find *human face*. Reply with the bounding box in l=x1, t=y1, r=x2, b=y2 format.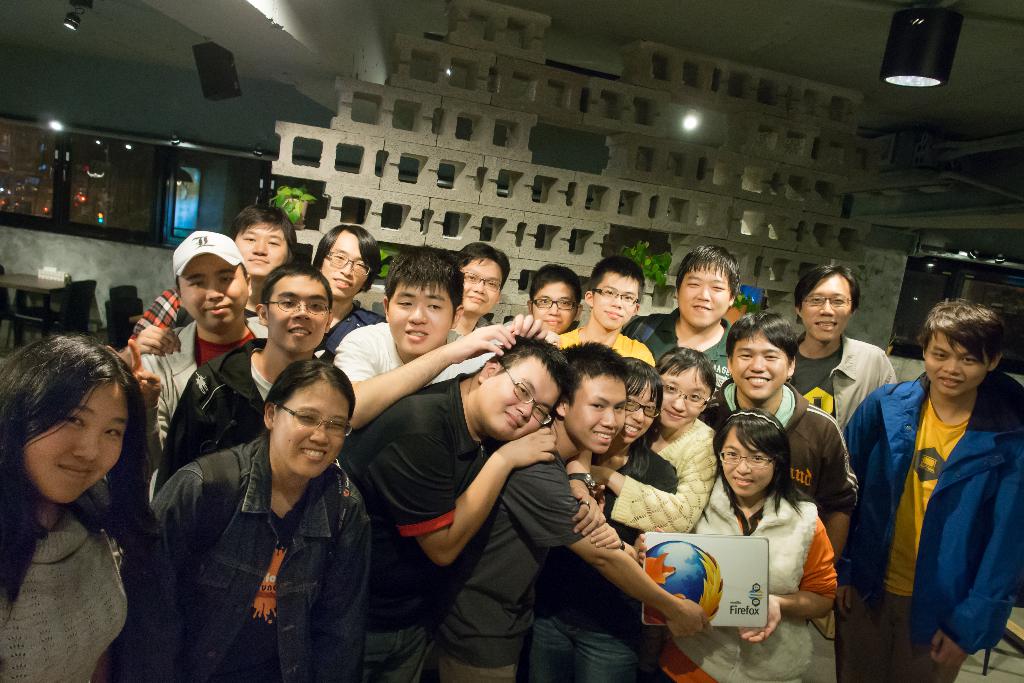
l=319, t=232, r=371, b=302.
